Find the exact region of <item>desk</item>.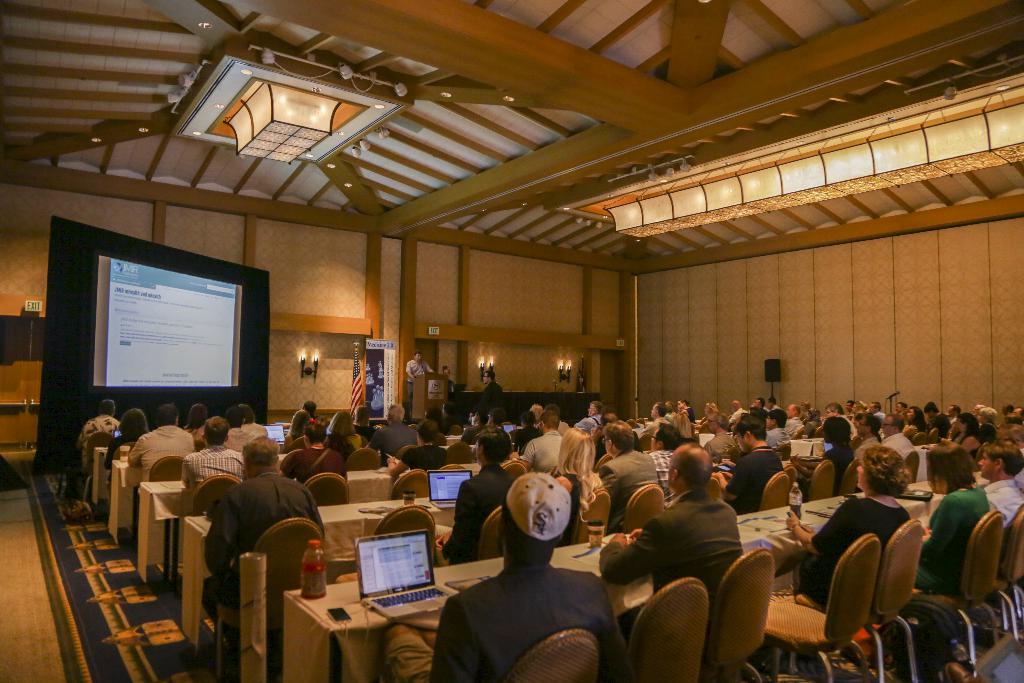
Exact region: crop(284, 471, 978, 682).
